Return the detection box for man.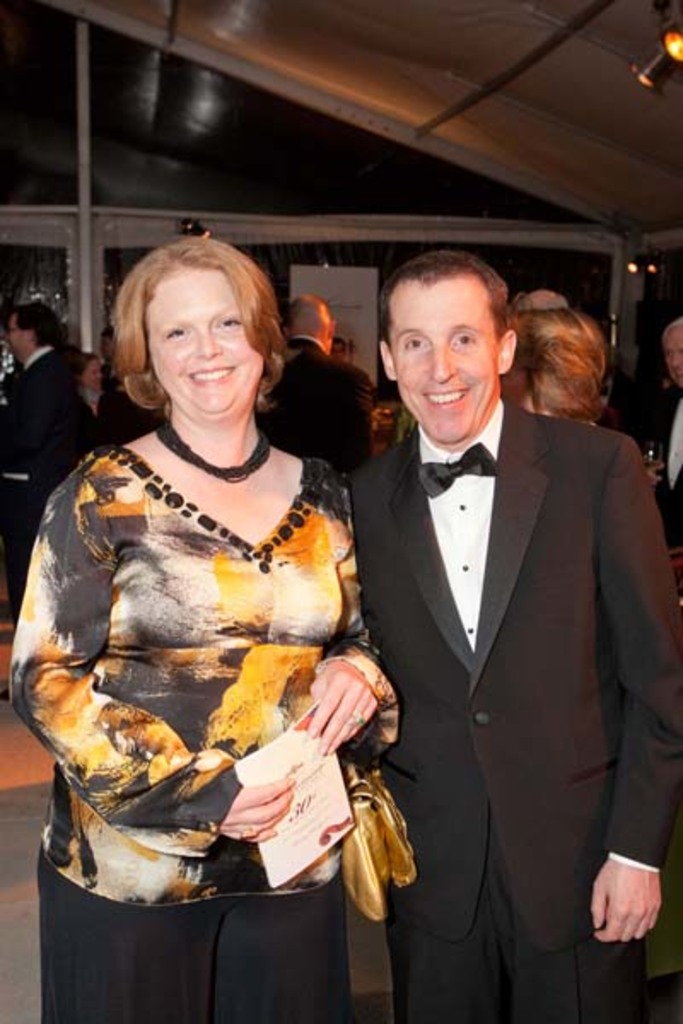
[x1=0, y1=297, x2=106, y2=626].
